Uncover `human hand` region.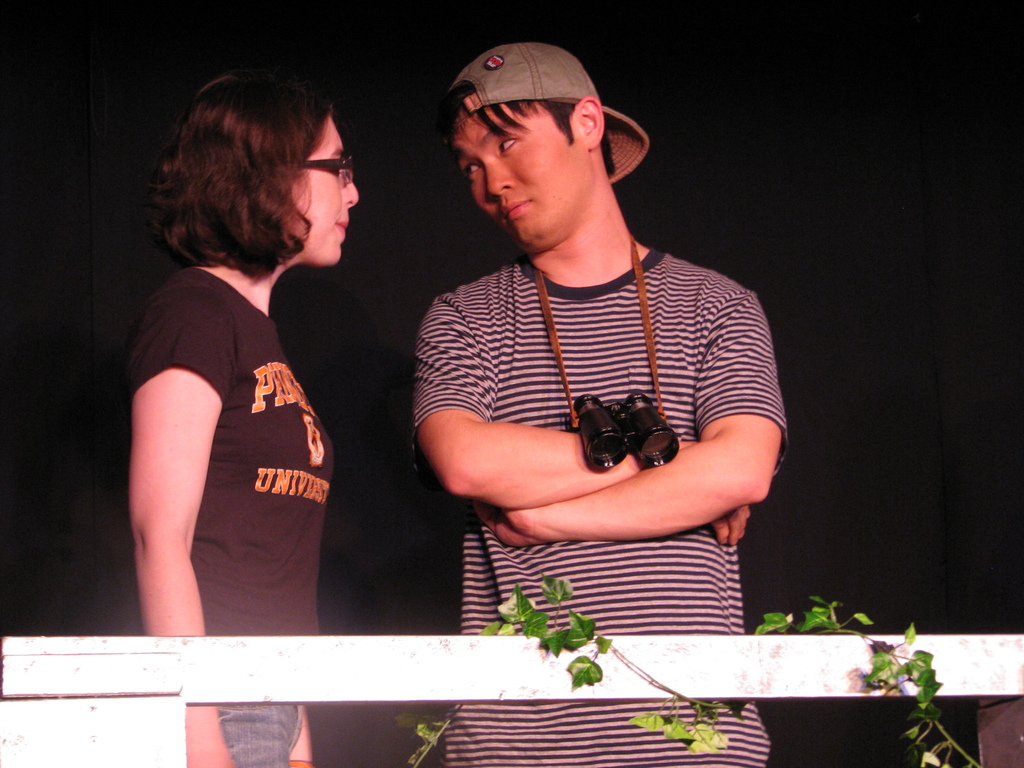
Uncovered: <region>474, 506, 519, 547</region>.
